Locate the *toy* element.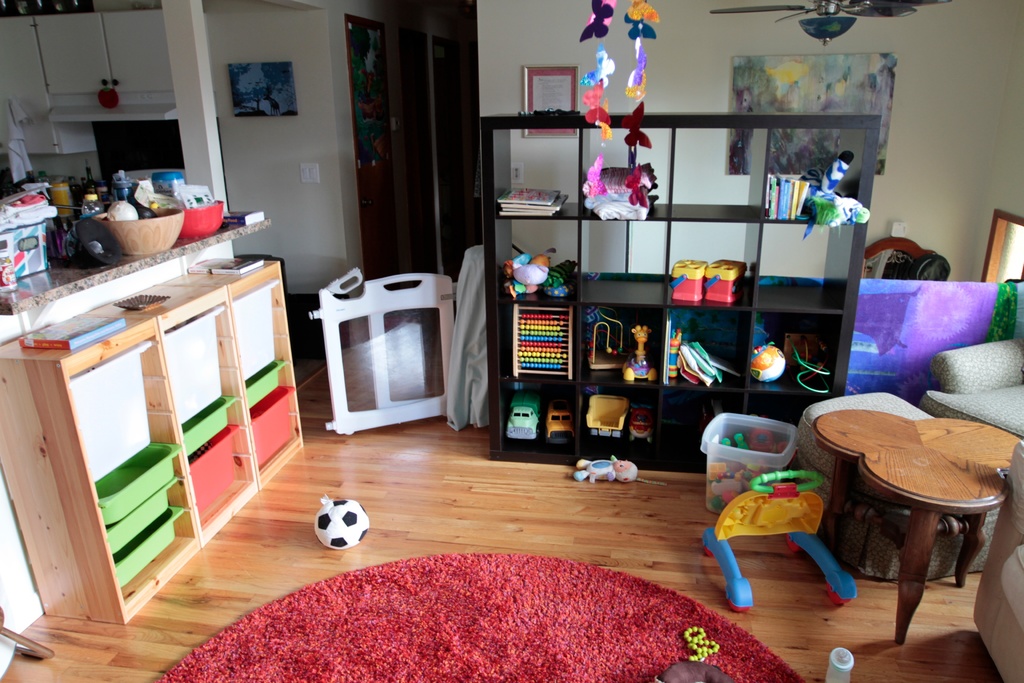
Element bbox: [750,342,785,379].
